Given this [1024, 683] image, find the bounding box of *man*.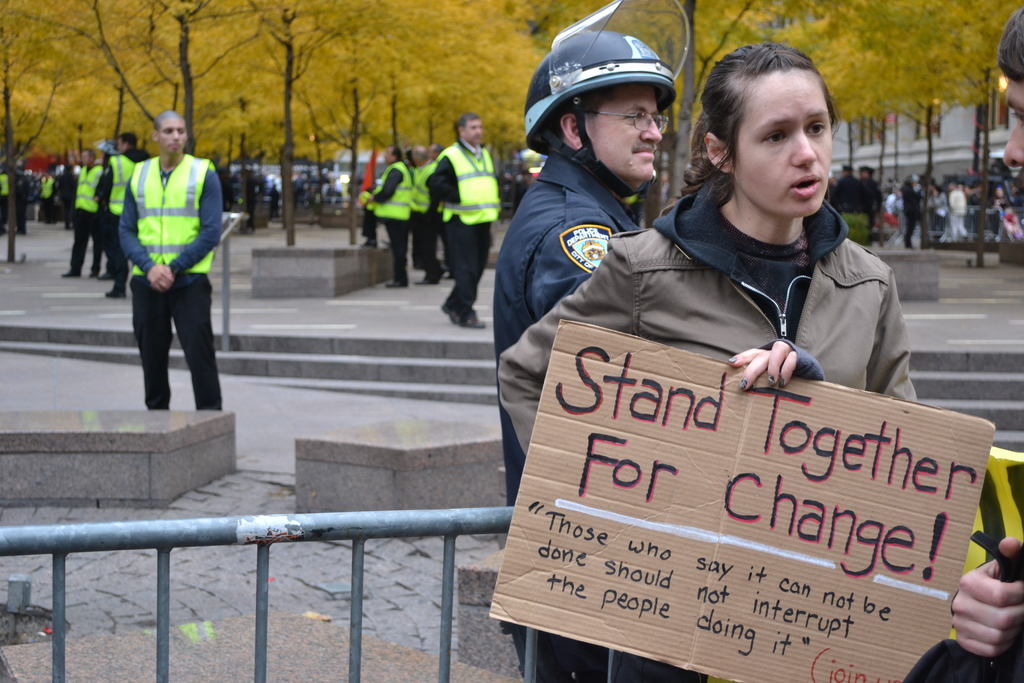
box=[111, 119, 229, 437].
